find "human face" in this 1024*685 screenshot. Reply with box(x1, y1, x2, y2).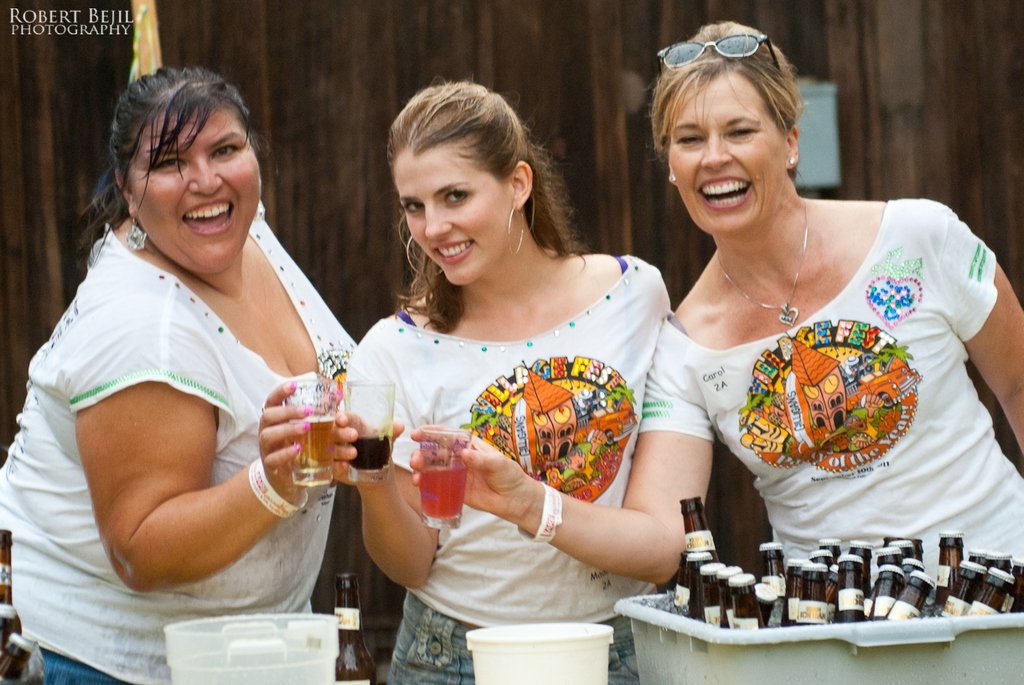
box(396, 146, 515, 284).
